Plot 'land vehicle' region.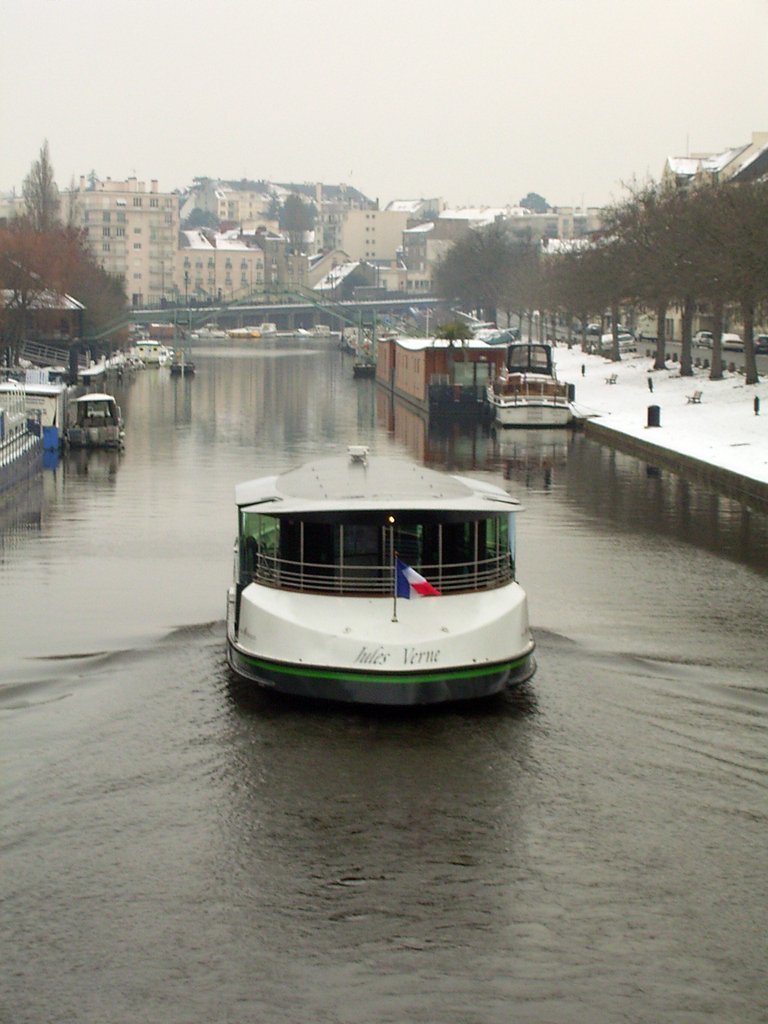
Plotted at x1=690, y1=331, x2=715, y2=347.
